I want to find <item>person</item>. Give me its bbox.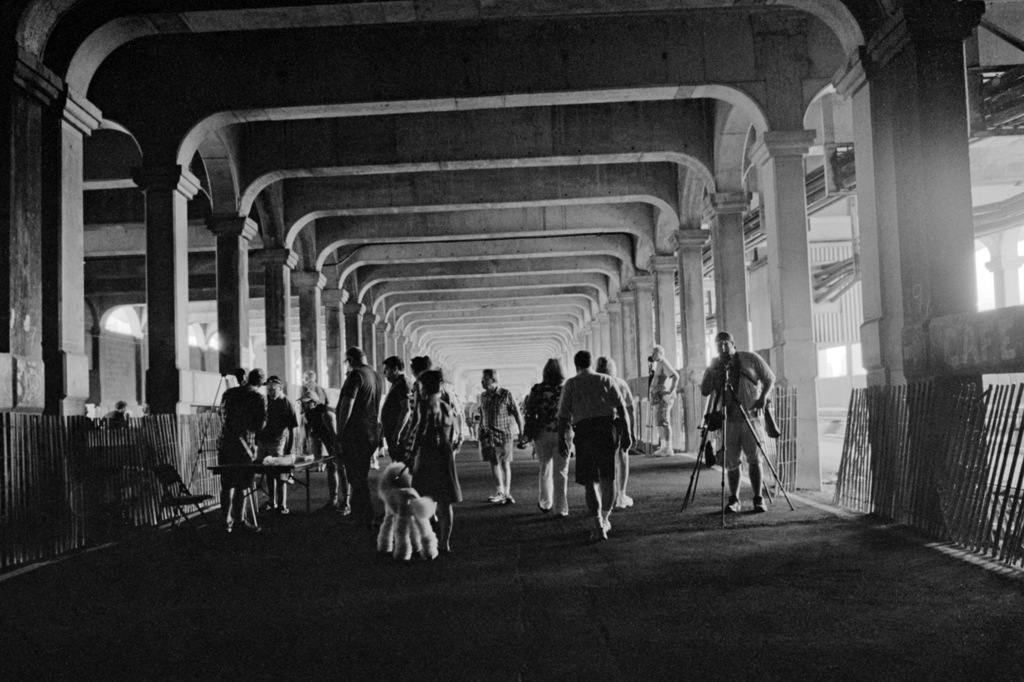
{"x1": 379, "y1": 354, "x2": 410, "y2": 456}.
